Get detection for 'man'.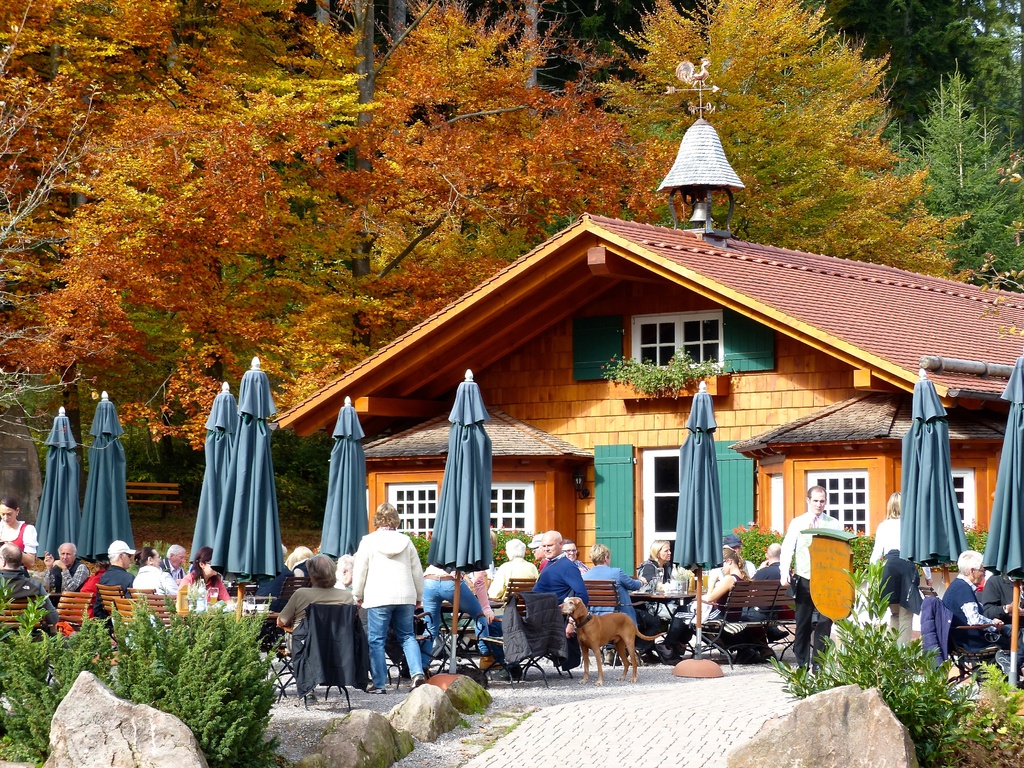
Detection: {"x1": 780, "y1": 484, "x2": 847, "y2": 679}.
